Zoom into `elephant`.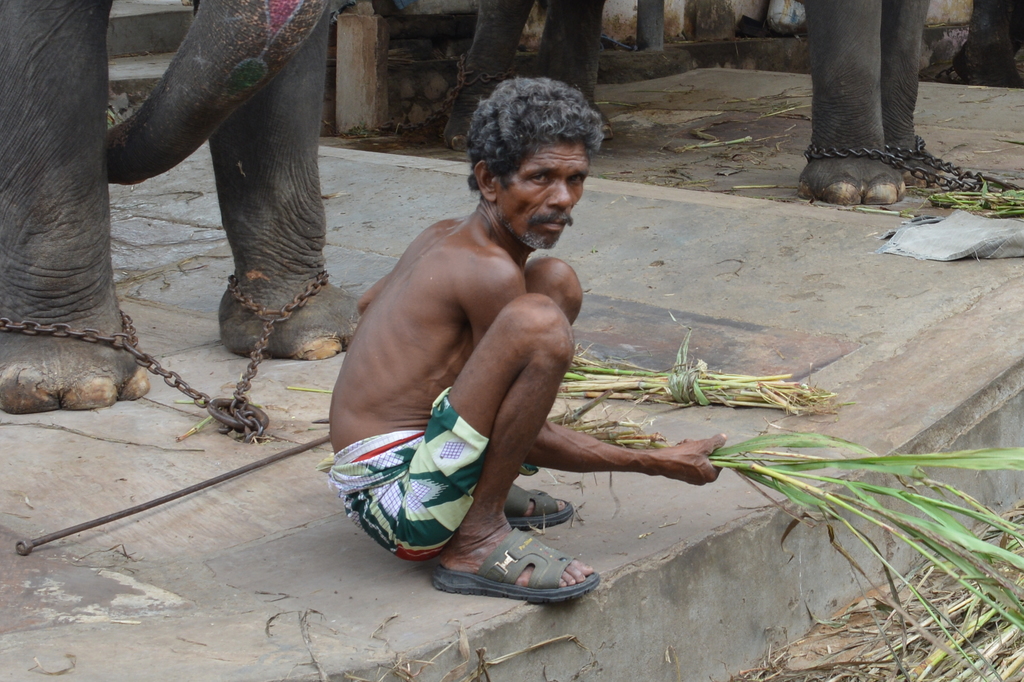
Zoom target: bbox=(0, 0, 361, 412).
